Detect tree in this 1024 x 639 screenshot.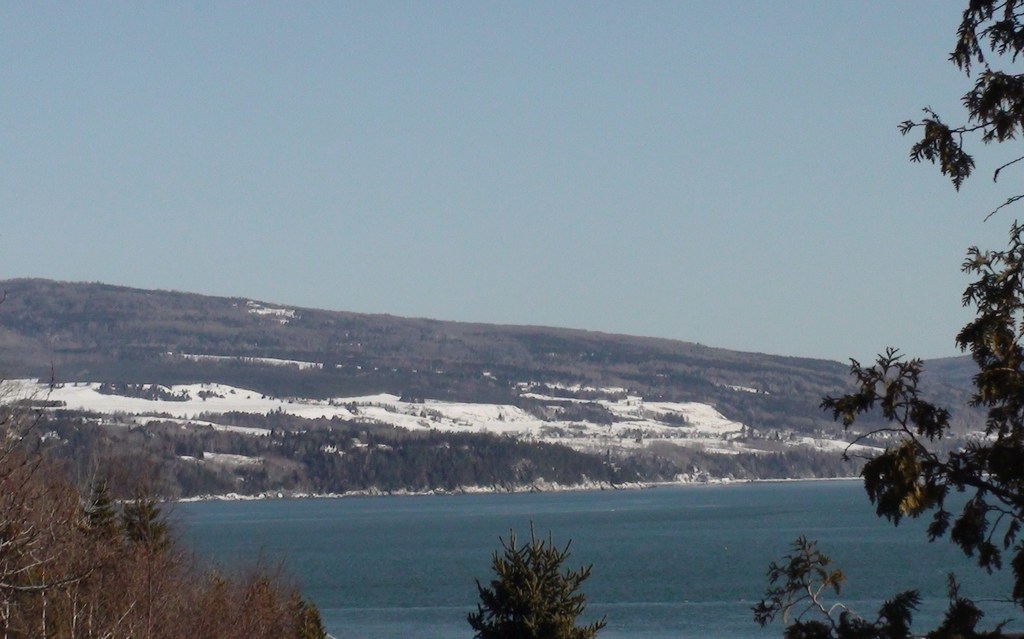
Detection: (474,537,601,632).
